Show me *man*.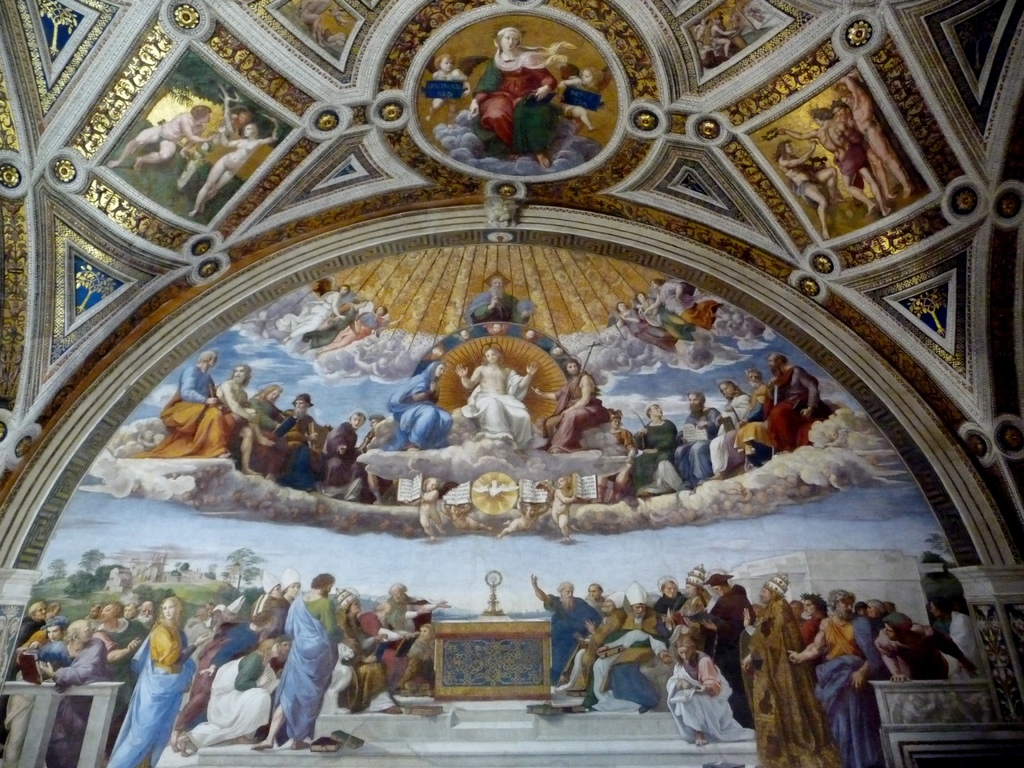
*man* is here: region(250, 384, 300, 476).
